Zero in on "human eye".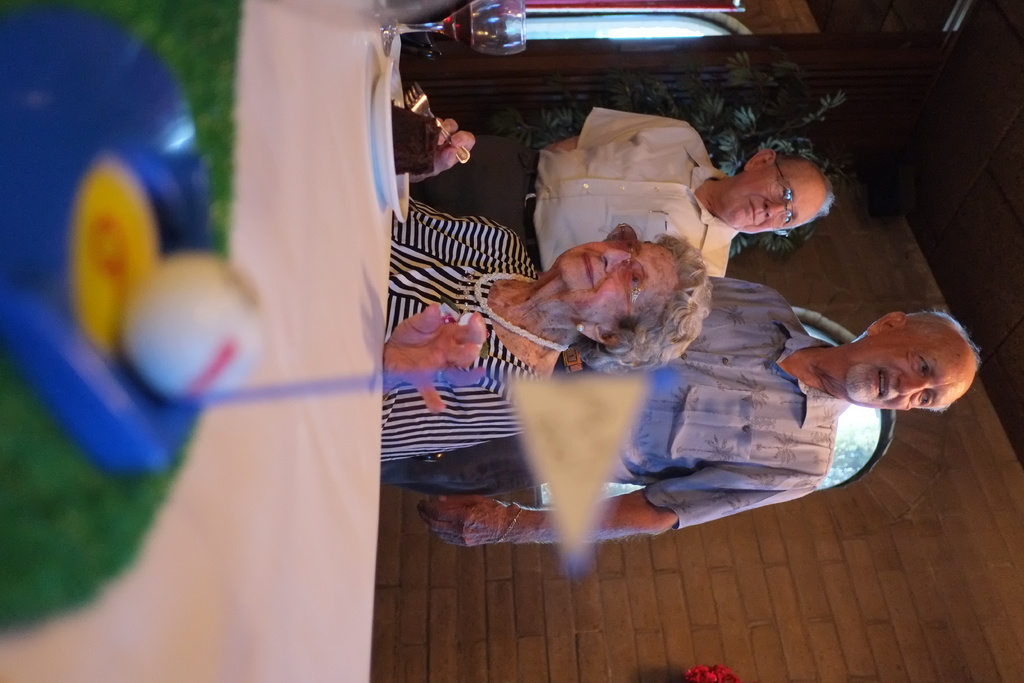
Zeroed in: BBox(627, 276, 641, 289).
